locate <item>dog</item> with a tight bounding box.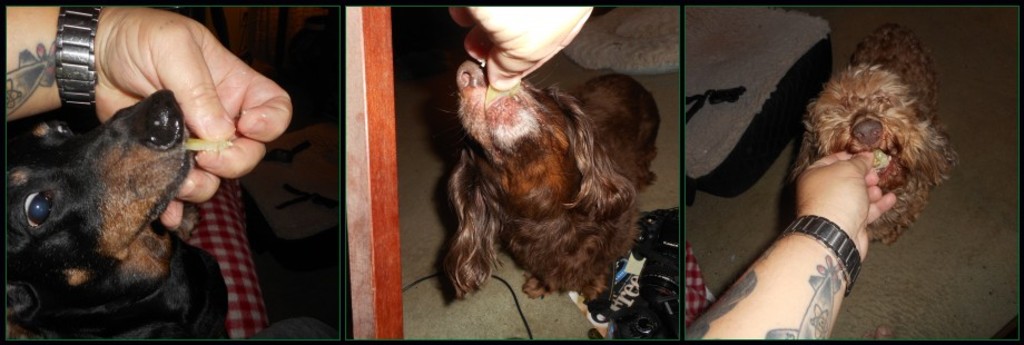
<bbox>446, 60, 663, 322</bbox>.
